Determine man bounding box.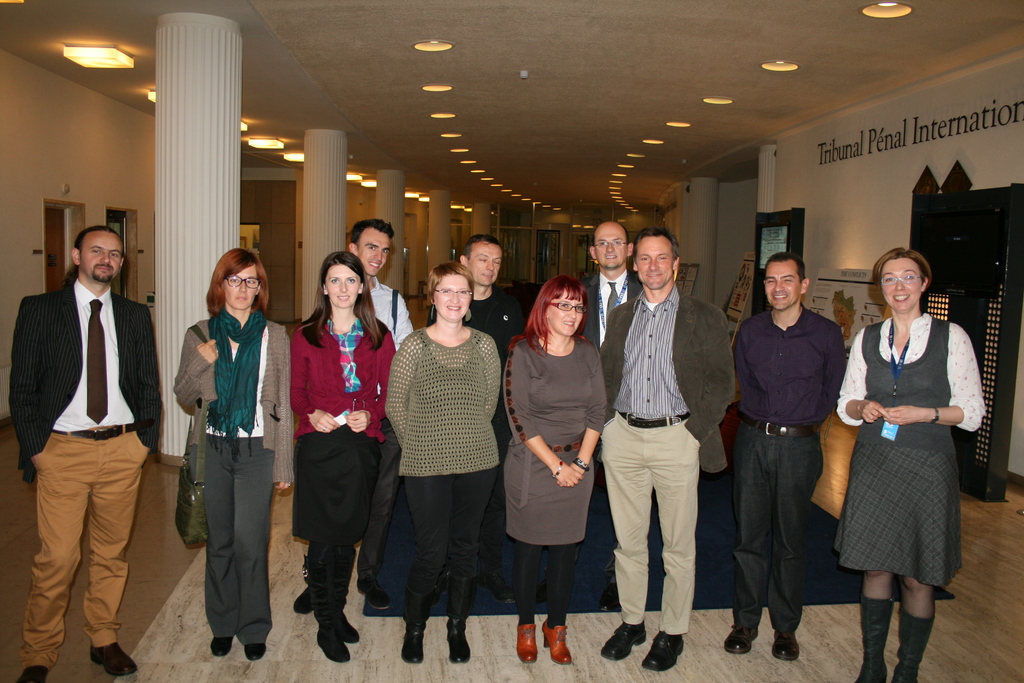
Determined: select_region(591, 226, 734, 668).
